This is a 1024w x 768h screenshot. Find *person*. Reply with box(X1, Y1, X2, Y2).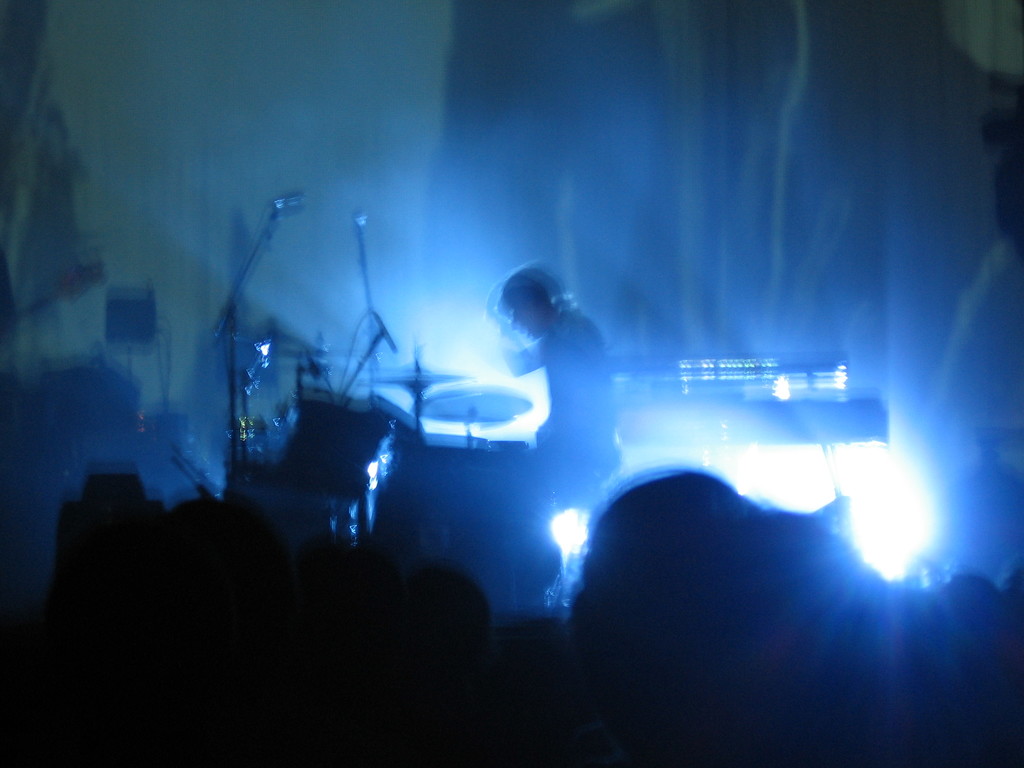
box(476, 266, 622, 604).
